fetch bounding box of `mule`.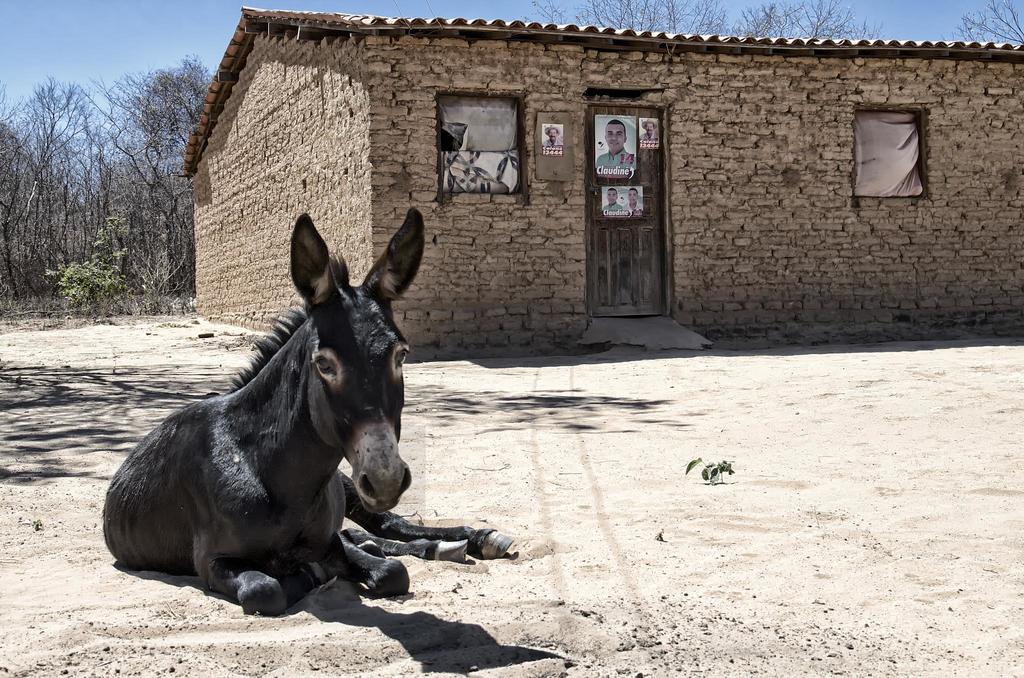
Bbox: bbox=(103, 211, 511, 615).
